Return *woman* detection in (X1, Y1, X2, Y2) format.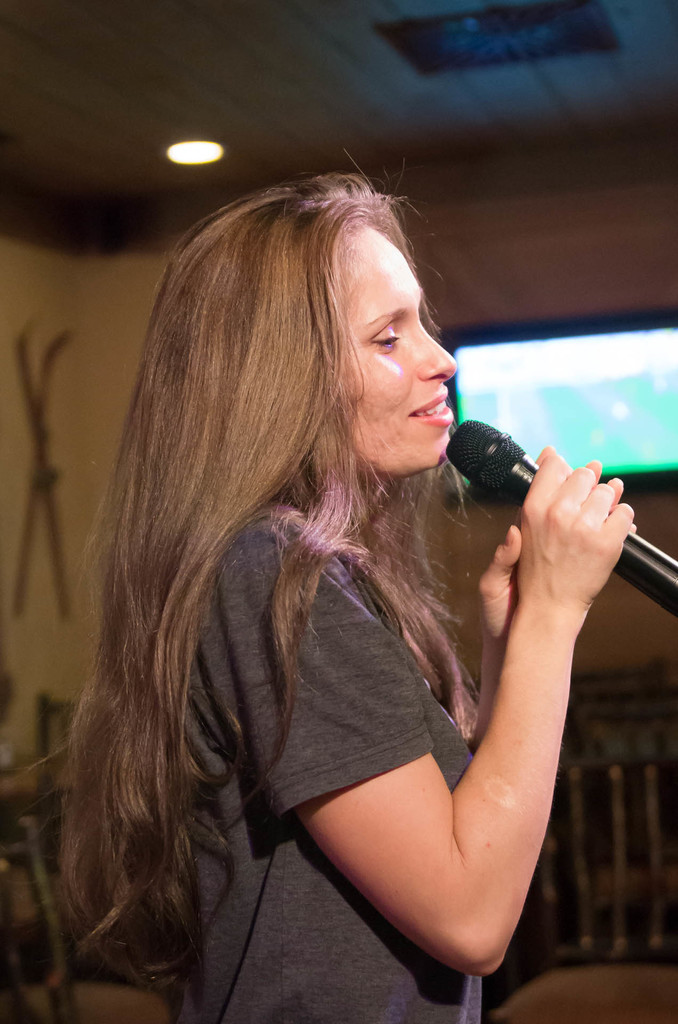
(42, 152, 601, 1023).
